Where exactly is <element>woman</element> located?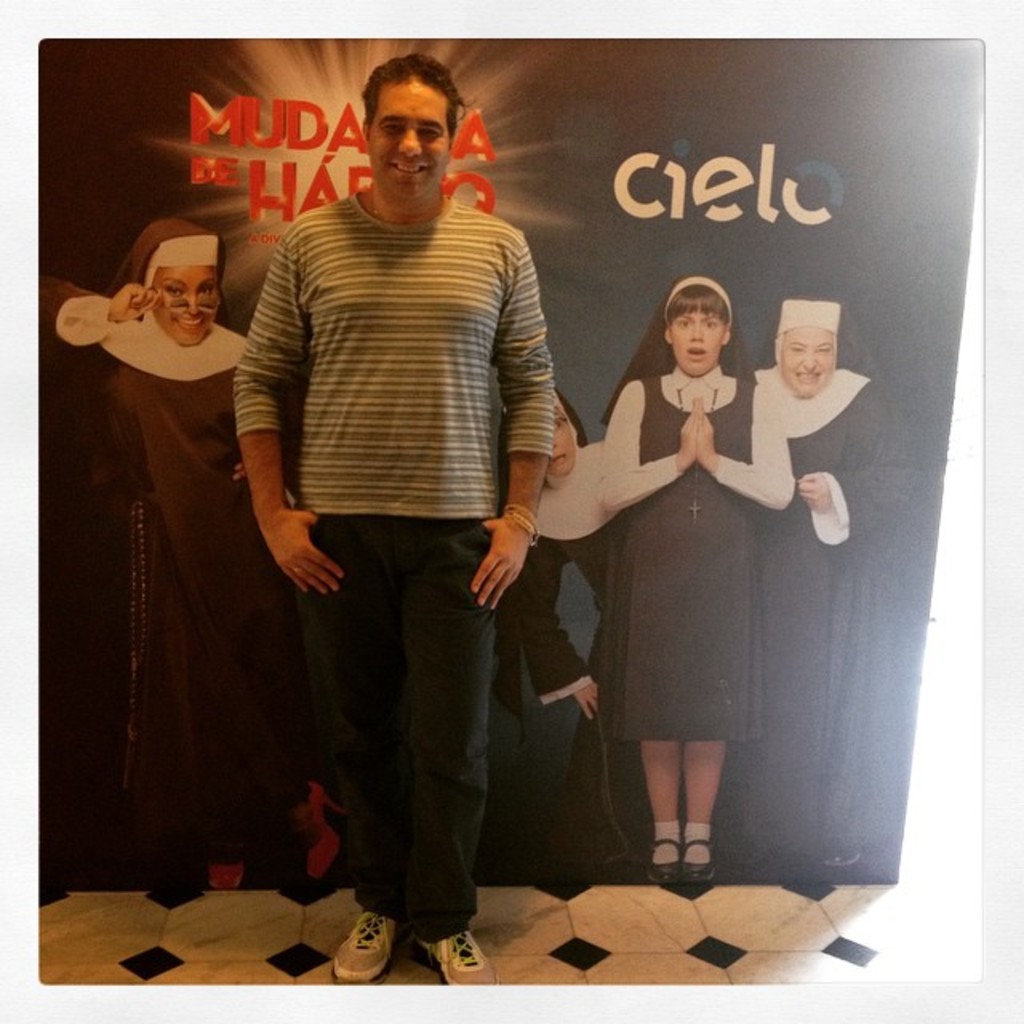
Its bounding box is 749:288:902:867.
